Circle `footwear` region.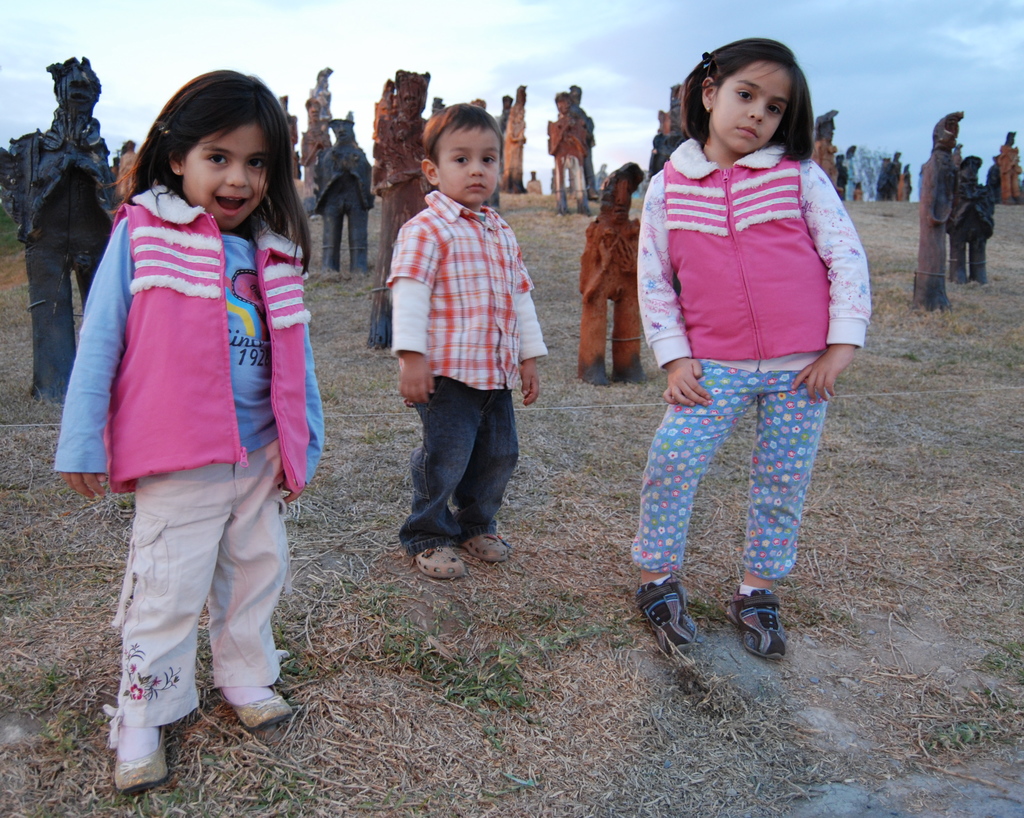
Region: region(417, 545, 471, 581).
